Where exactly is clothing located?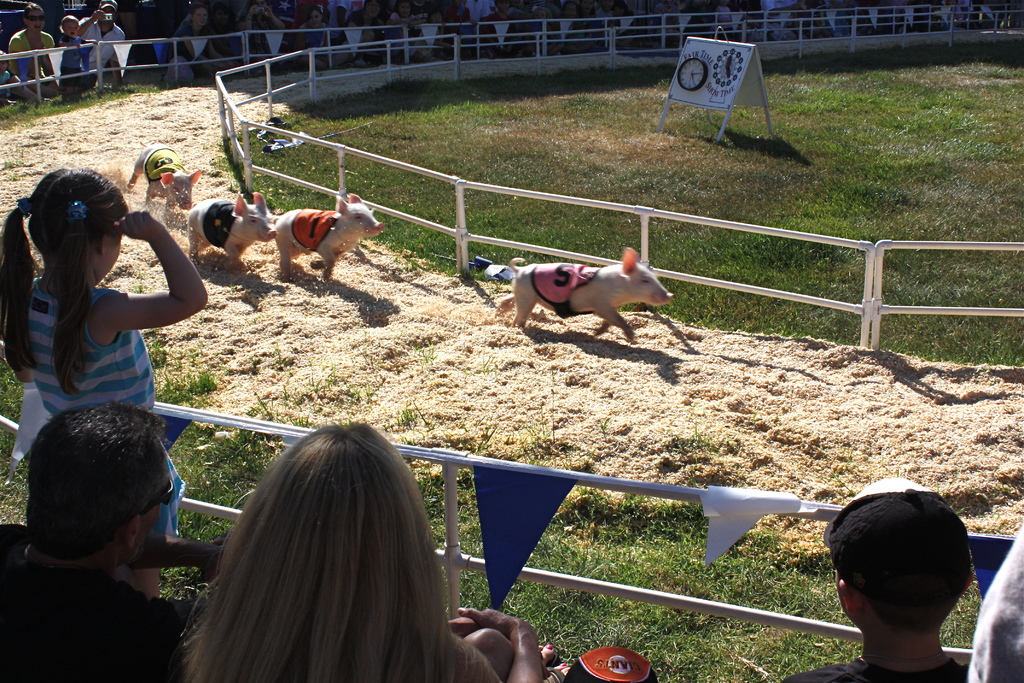
Its bounding box is l=342, t=10, r=391, b=54.
